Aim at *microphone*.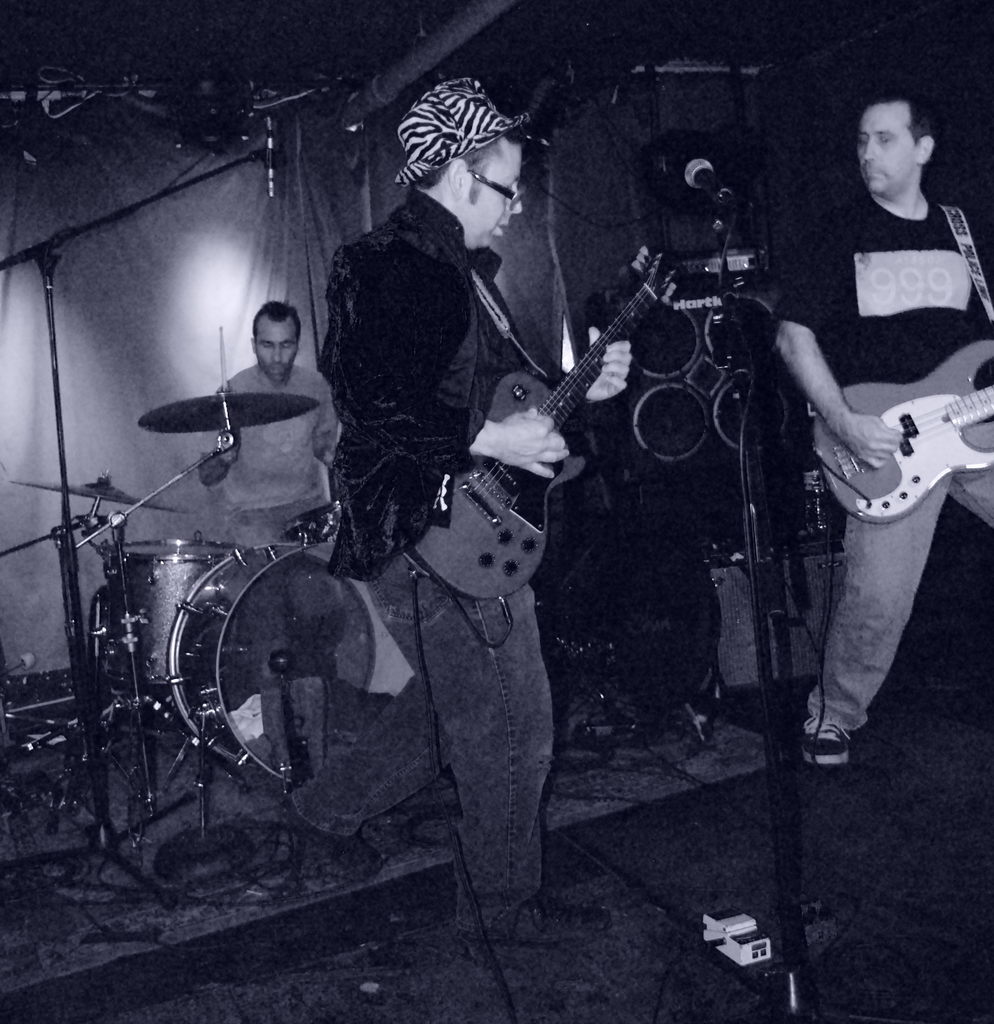
Aimed at 685,154,728,200.
